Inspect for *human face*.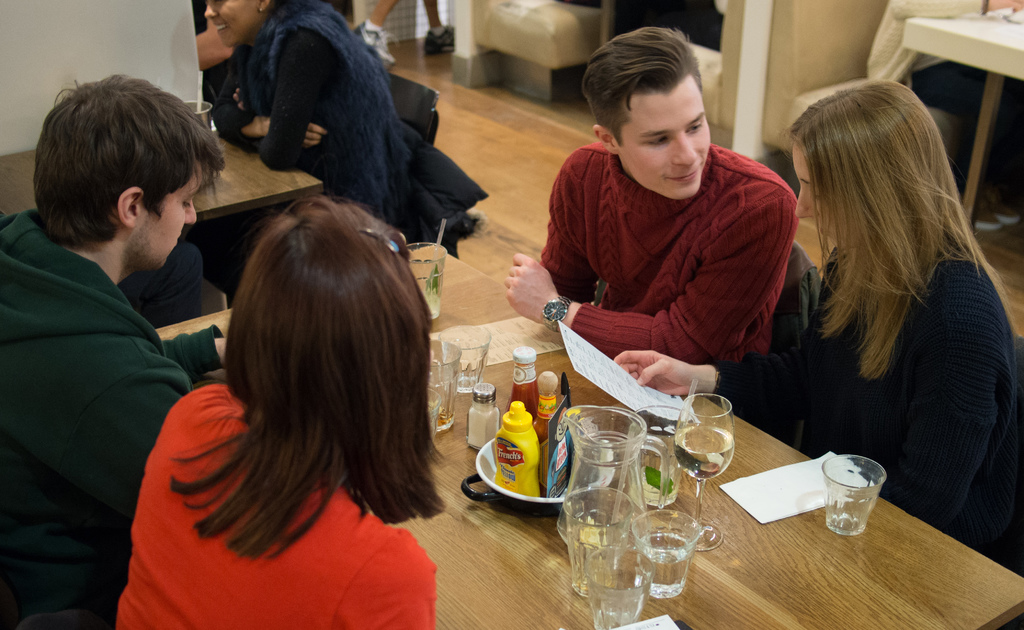
Inspection: left=139, top=169, right=204, bottom=267.
